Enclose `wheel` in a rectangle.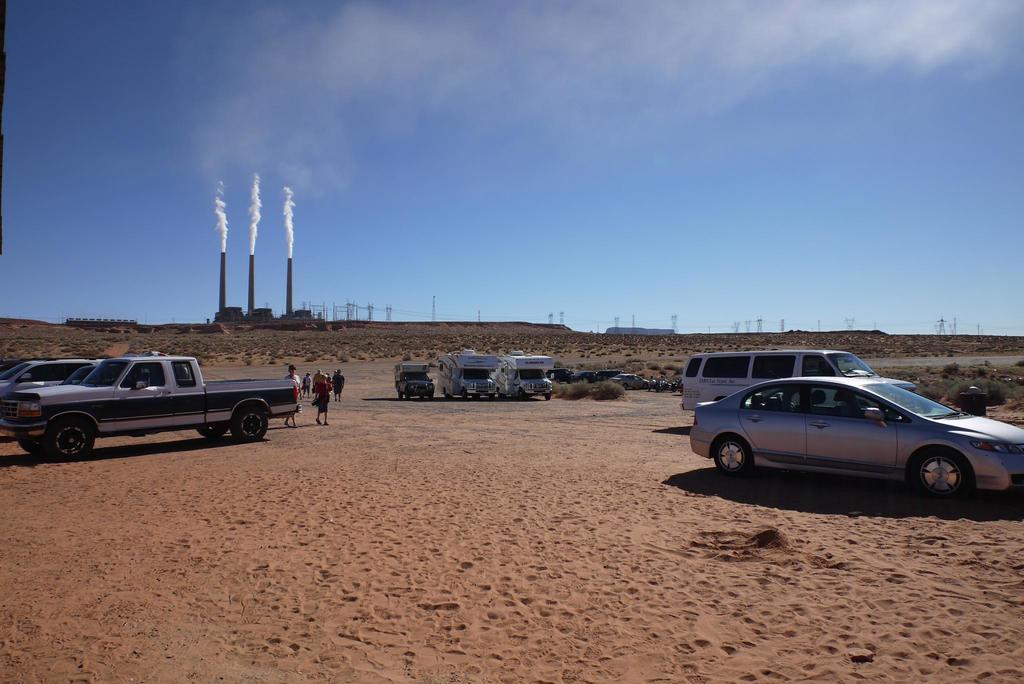
bbox=(399, 392, 404, 399).
